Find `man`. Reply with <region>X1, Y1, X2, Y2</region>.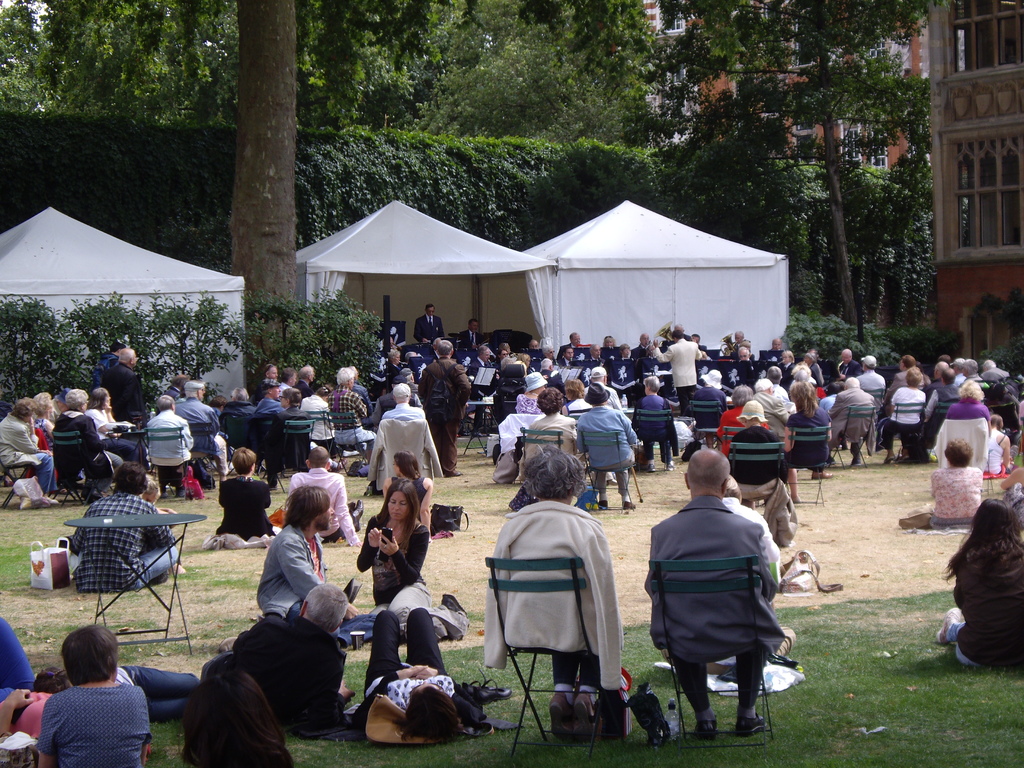
<region>733, 348, 753, 378</region>.
